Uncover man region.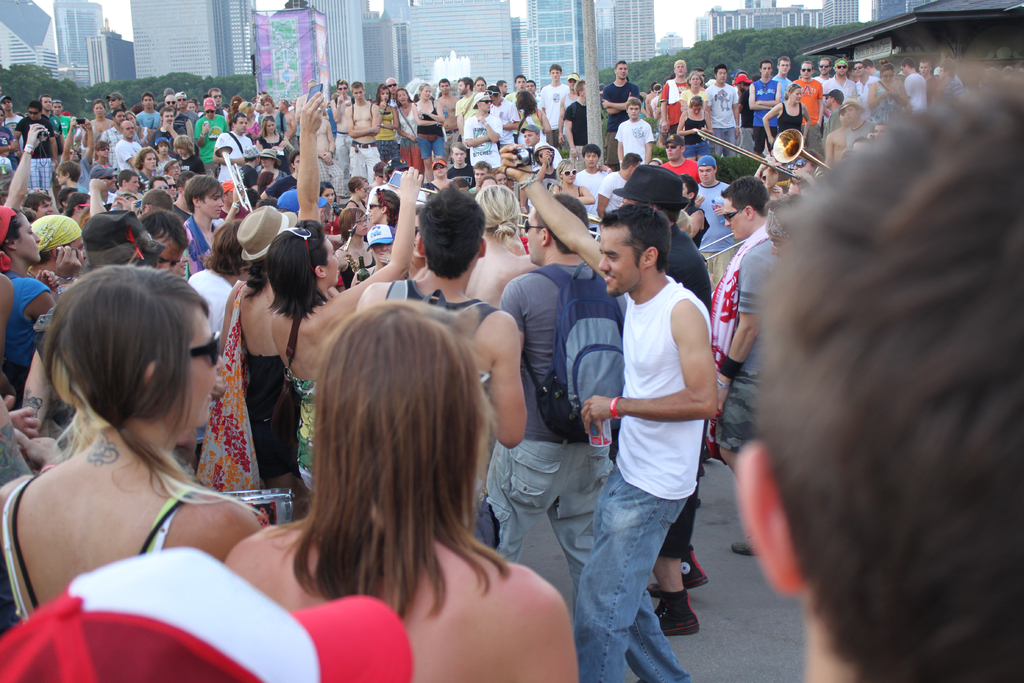
Uncovered: bbox(344, 79, 382, 185).
